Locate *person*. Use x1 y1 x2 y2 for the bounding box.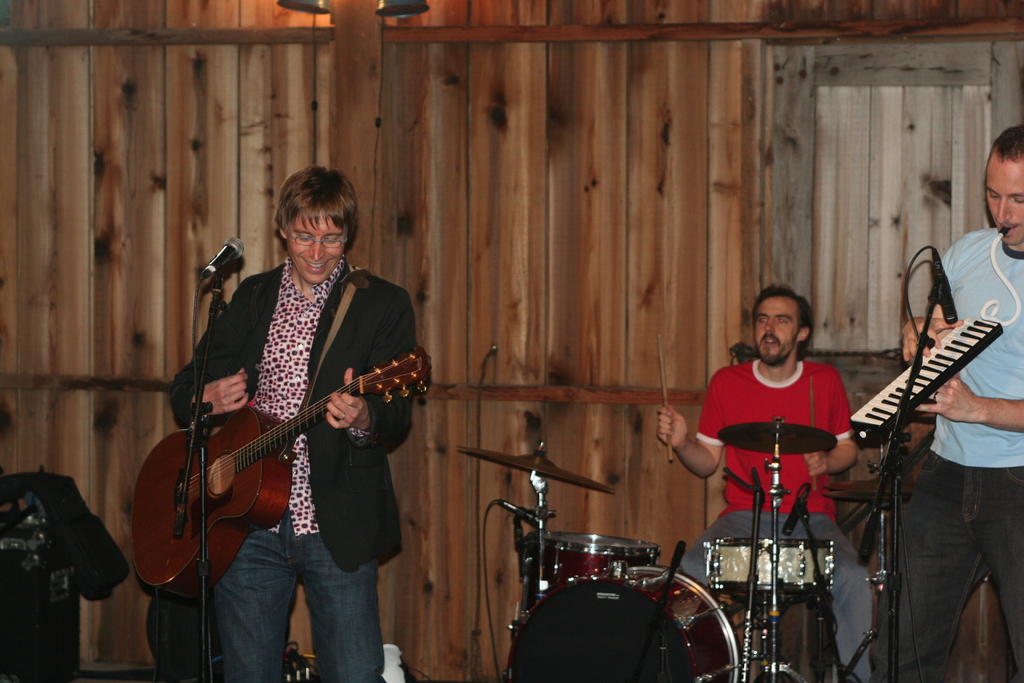
0 398 121 682.
